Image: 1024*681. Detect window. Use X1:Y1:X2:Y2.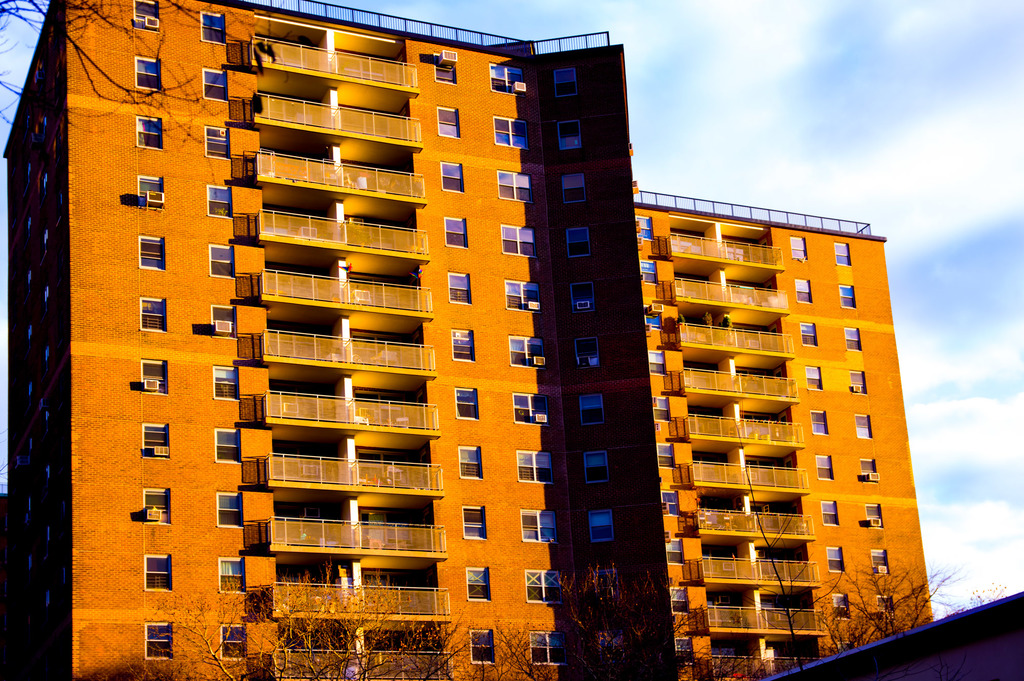
442:216:461:247.
